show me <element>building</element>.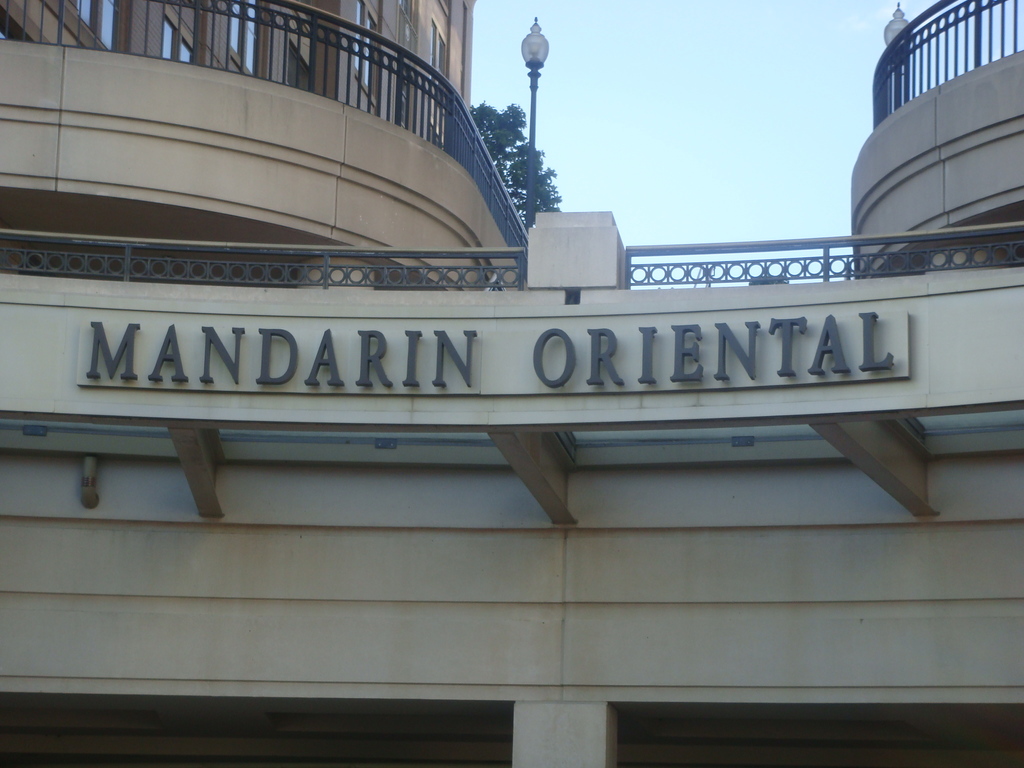
<element>building</element> is here: [0, 0, 1023, 767].
